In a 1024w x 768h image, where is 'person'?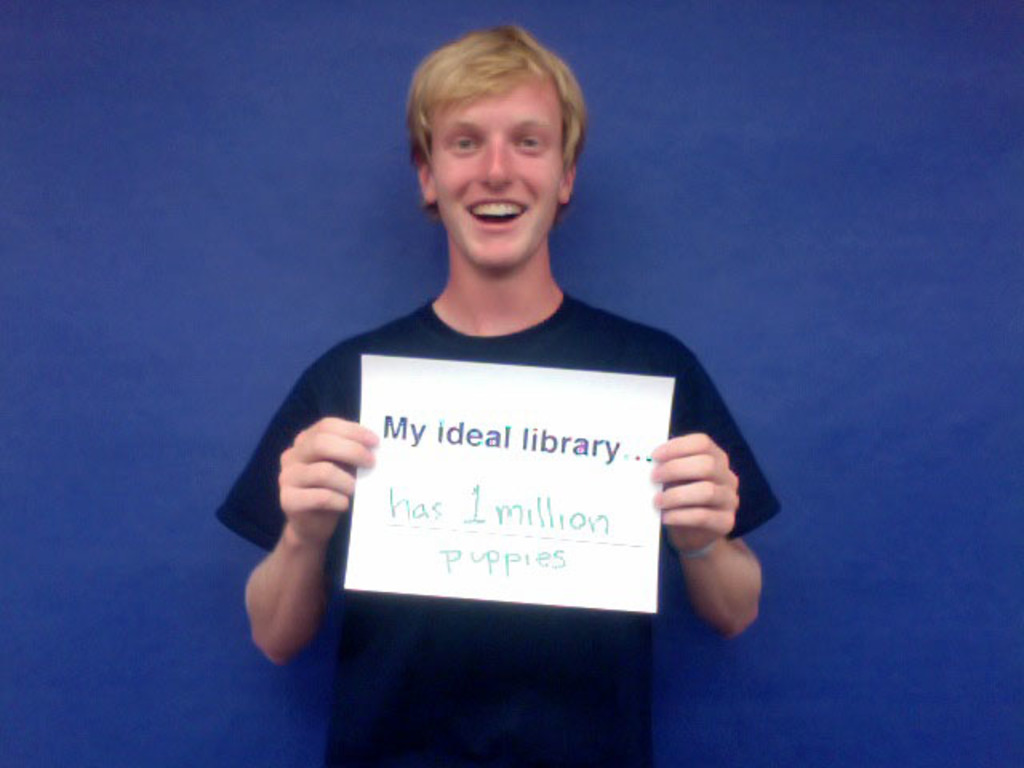
{"left": 213, "top": 37, "right": 774, "bottom": 730}.
